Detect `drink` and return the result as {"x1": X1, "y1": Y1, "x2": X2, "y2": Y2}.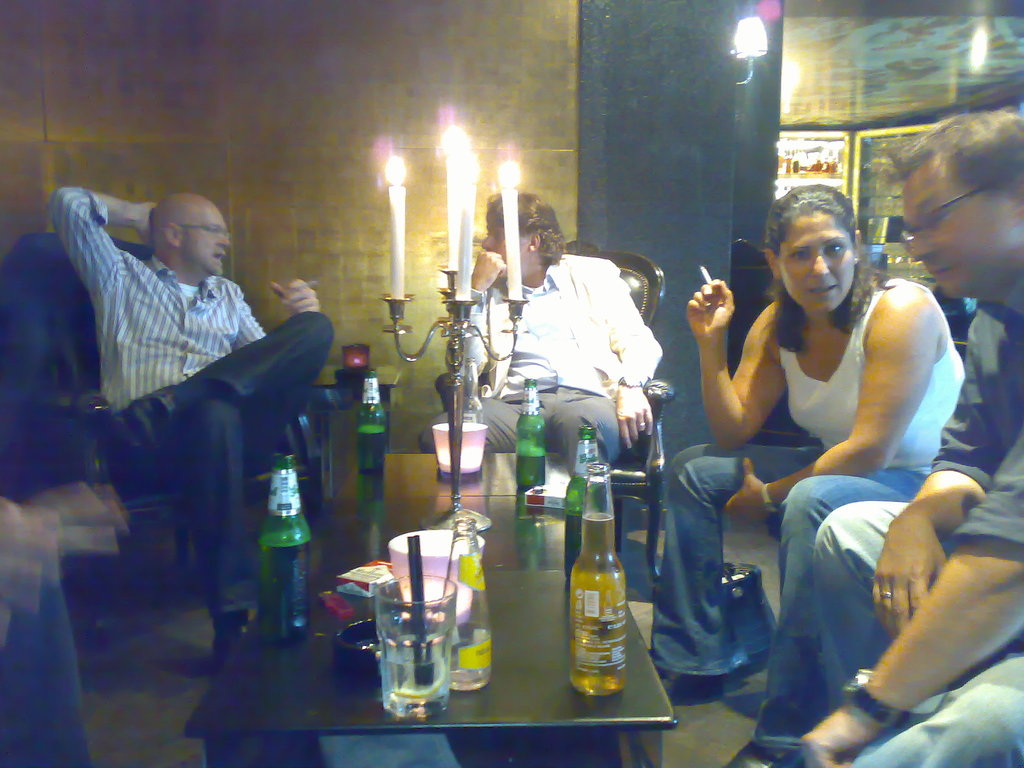
{"x1": 515, "y1": 456, "x2": 548, "y2": 491}.
